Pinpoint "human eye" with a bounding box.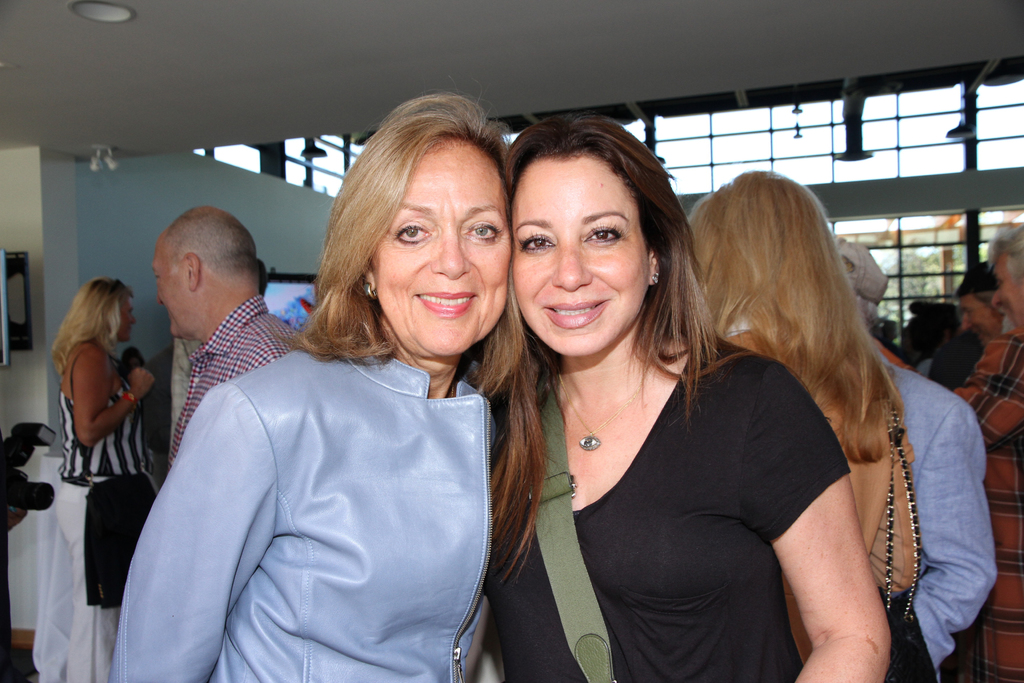
582,220,626,247.
